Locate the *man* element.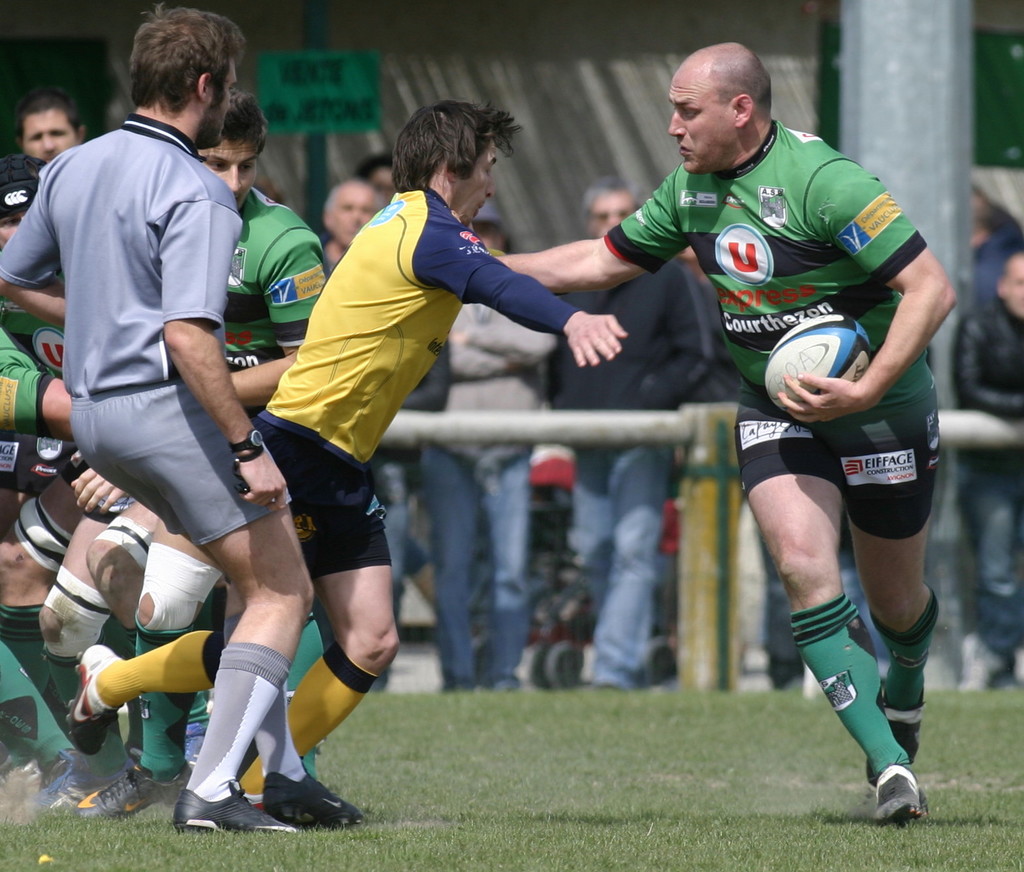
Element bbox: <bbox>961, 250, 1023, 705</bbox>.
